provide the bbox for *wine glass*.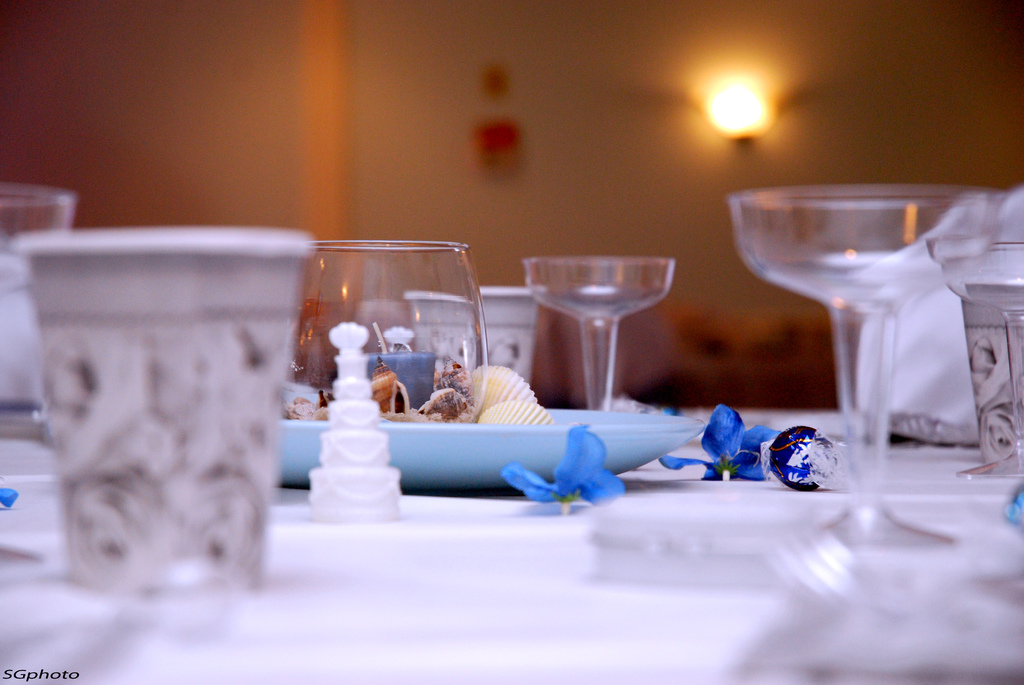
[0,185,77,308].
